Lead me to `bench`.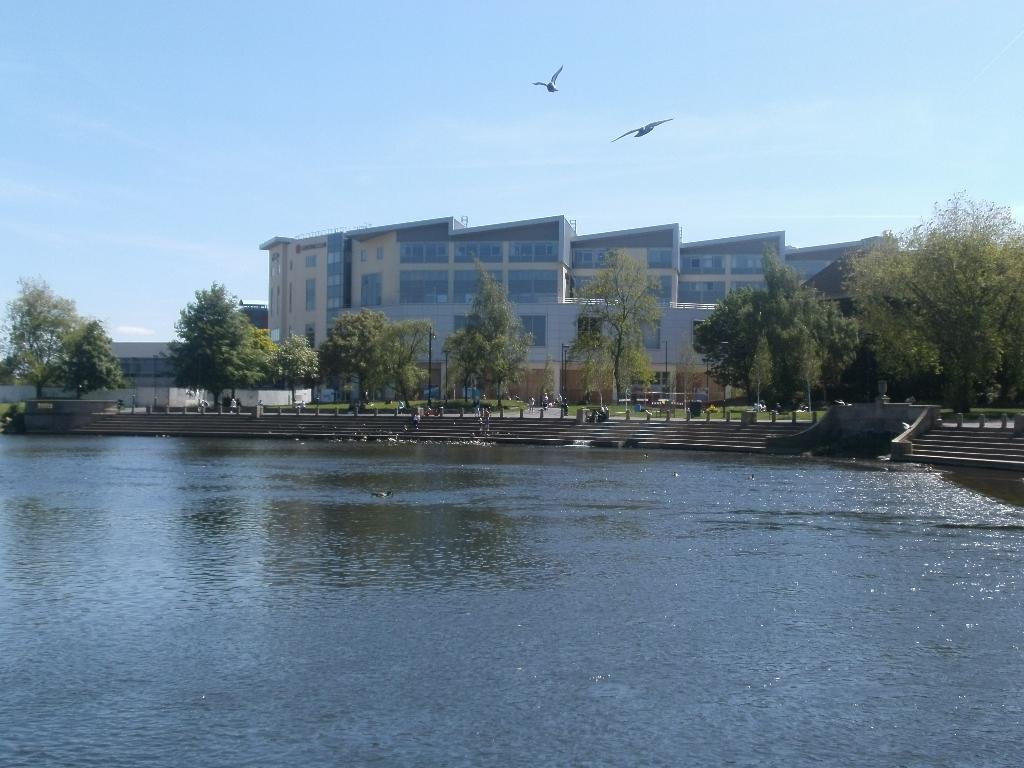
Lead to detection(769, 410, 791, 419).
